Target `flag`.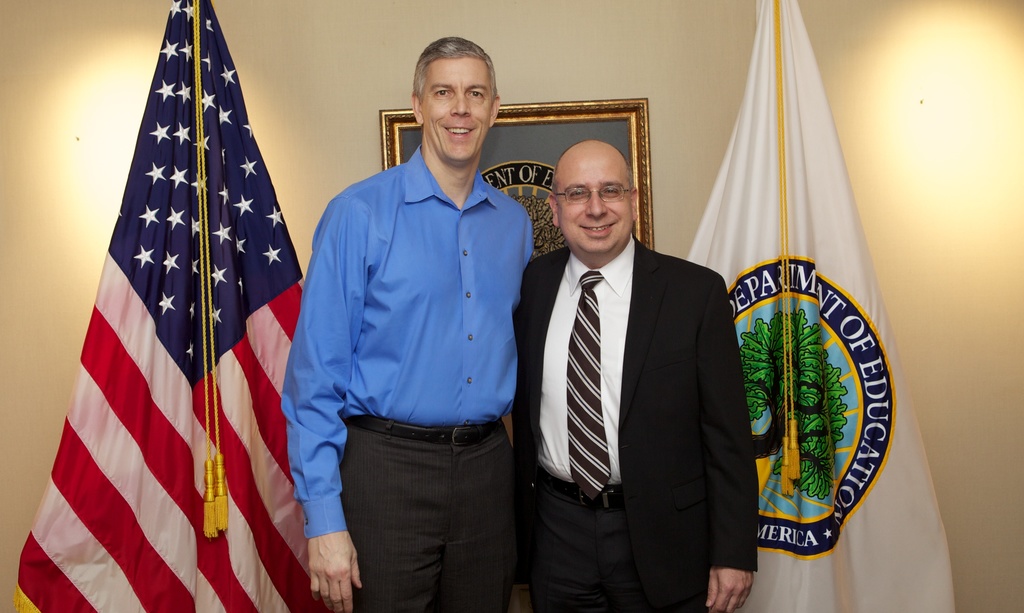
Target region: (685,0,962,609).
